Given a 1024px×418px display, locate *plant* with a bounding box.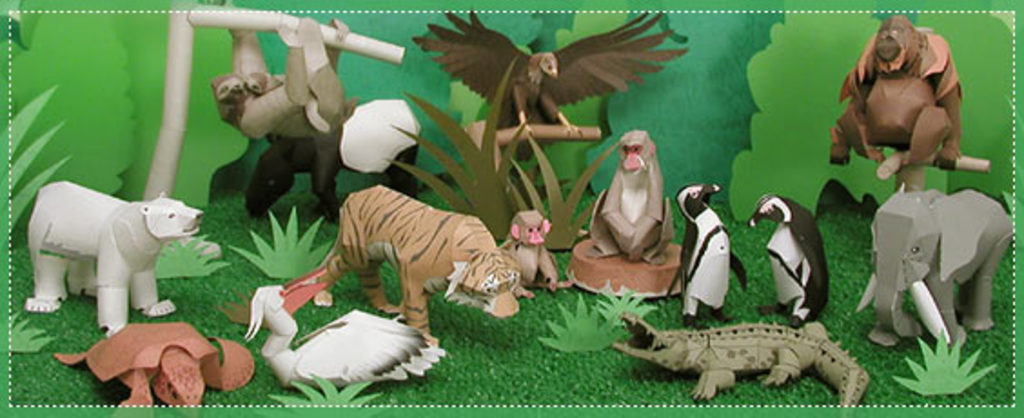
Located: BBox(271, 371, 387, 402).
